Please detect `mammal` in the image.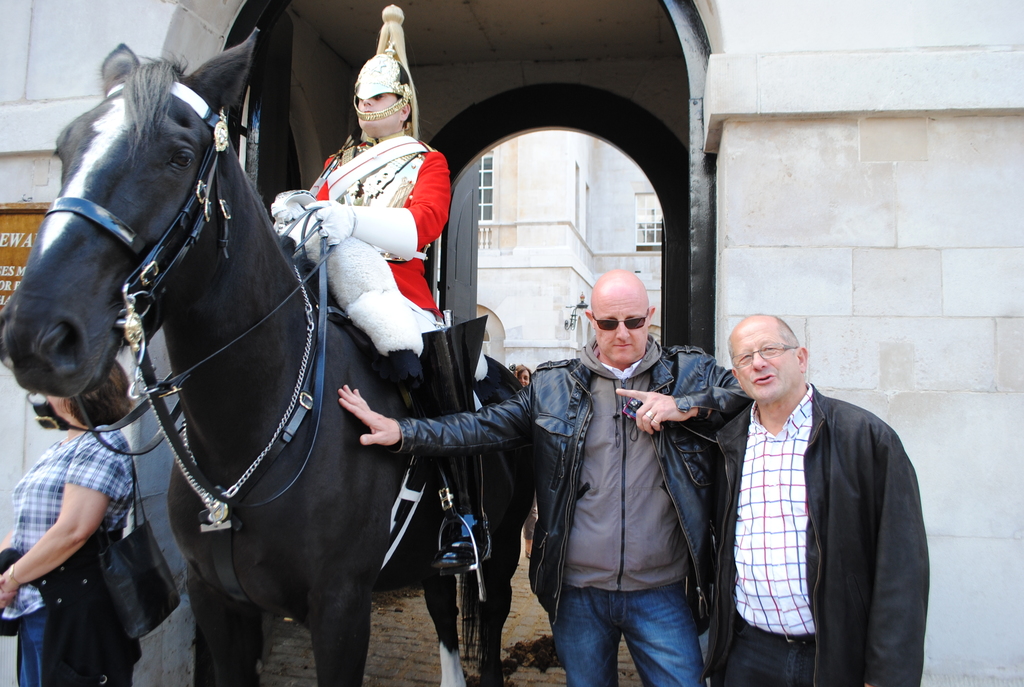
{"left": 339, "top": 271, "right": 753, "bottom": 686}.
